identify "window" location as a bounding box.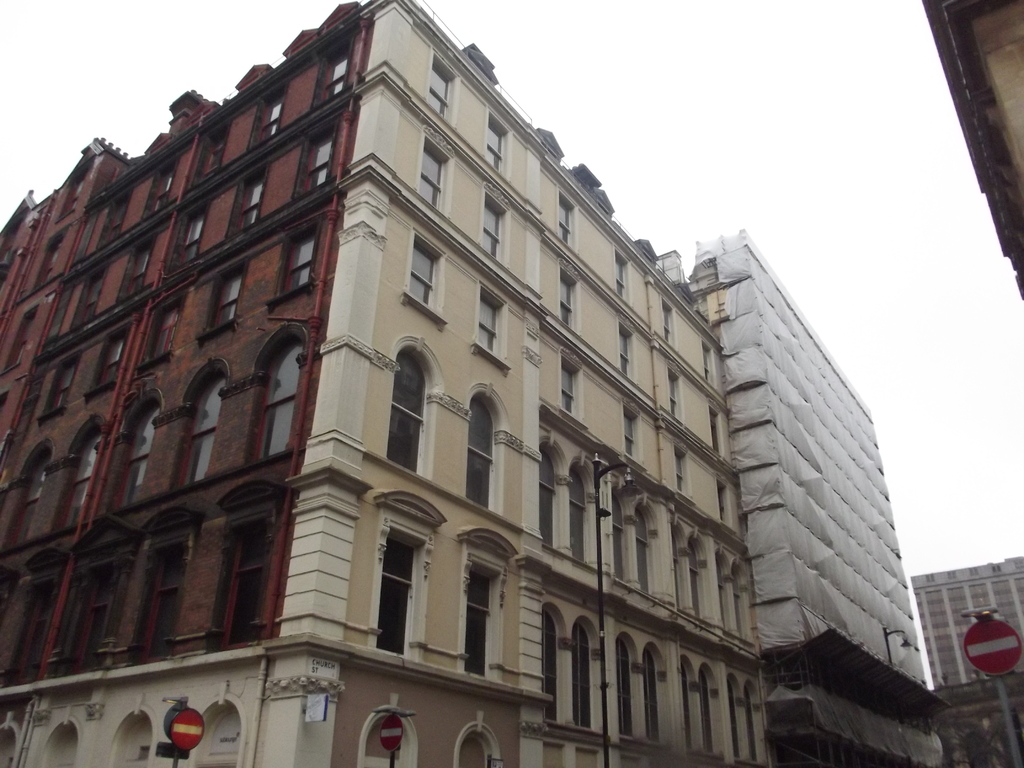
(x1=554, y1=198, x2=575, y2=236).
